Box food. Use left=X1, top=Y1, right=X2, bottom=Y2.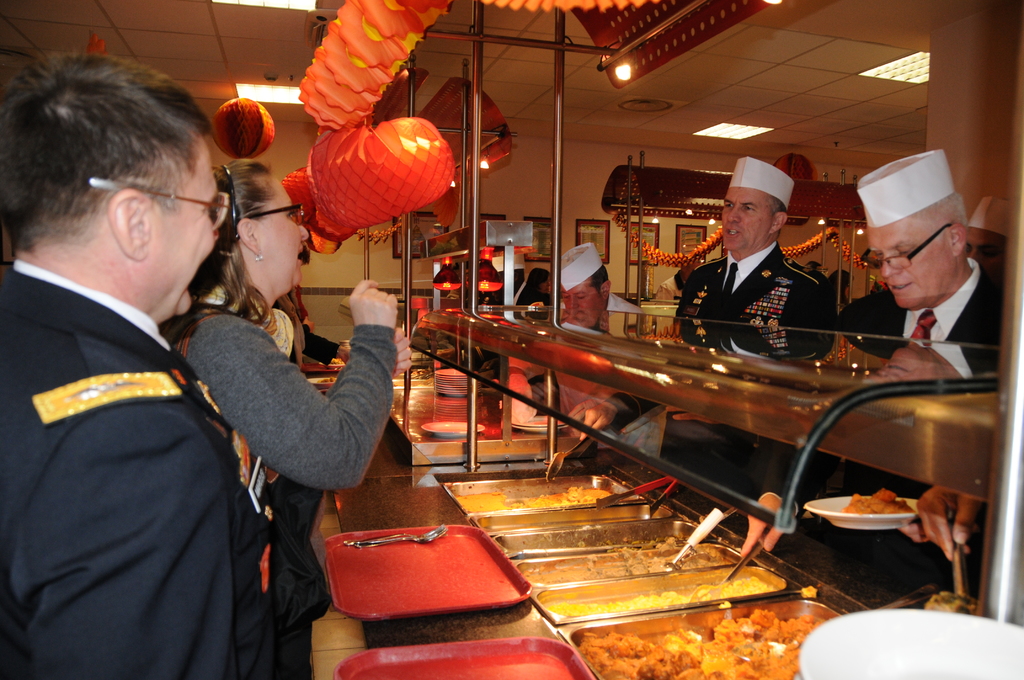
left=451, top=489, right=614, bottom=512.
